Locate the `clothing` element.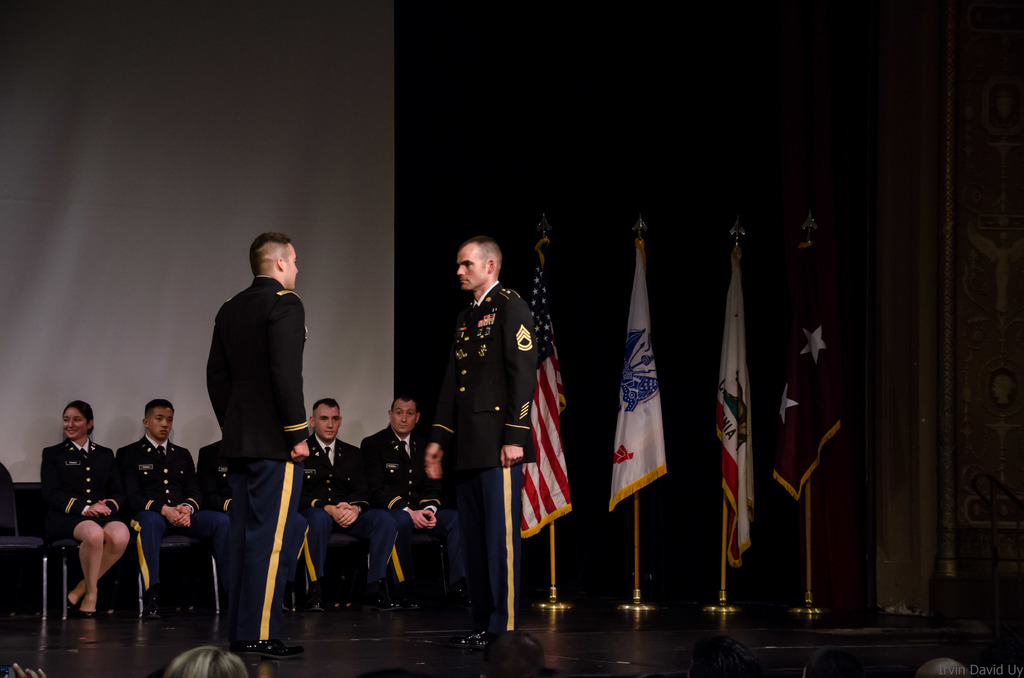
Element bbox: x1=39, y1=444, x2=124, y2=517.
